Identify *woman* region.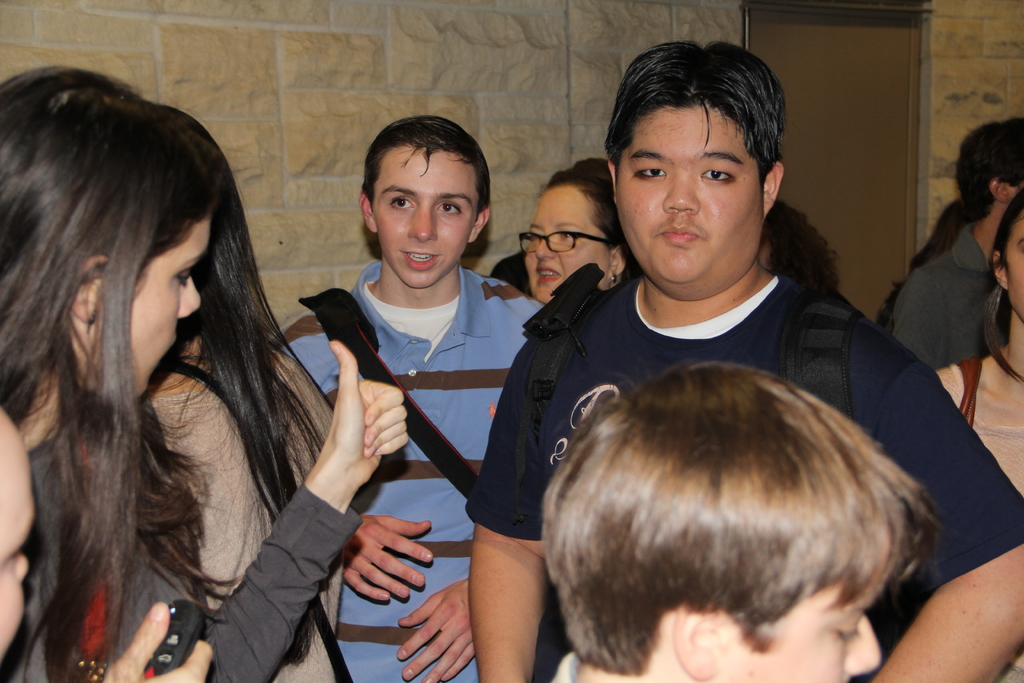
Region: x1=936 y1=188 x2=1023 y2=497.
